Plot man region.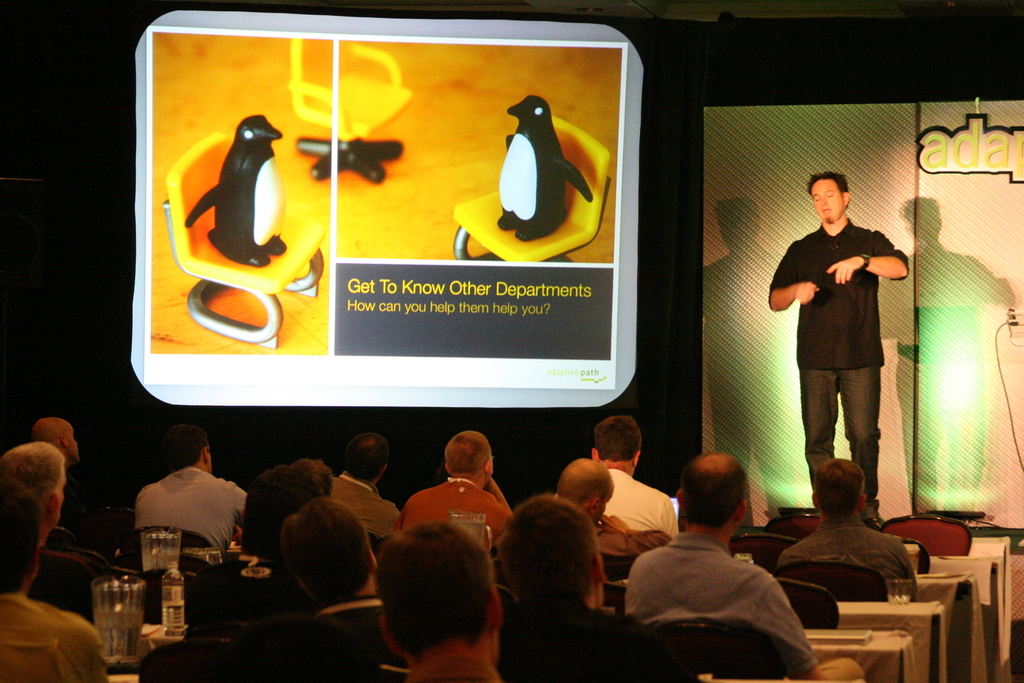
Plotted at l=29, t=419, r=111, b=546.
